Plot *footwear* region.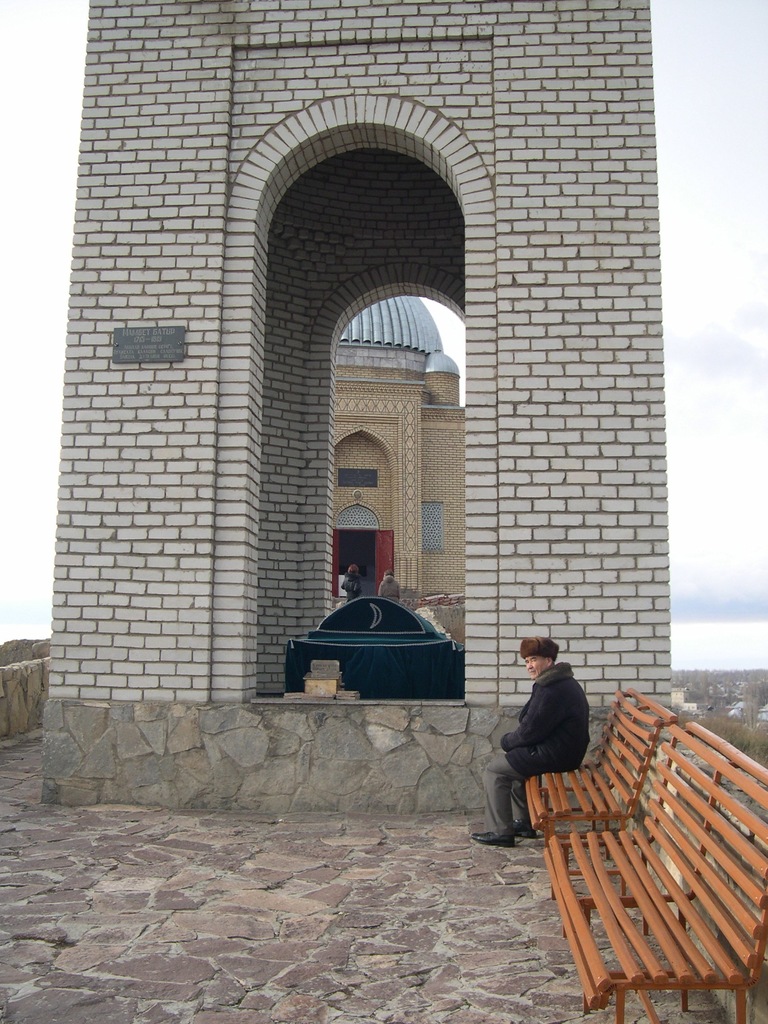
Plotted at box(473, 823, 515, 848).
